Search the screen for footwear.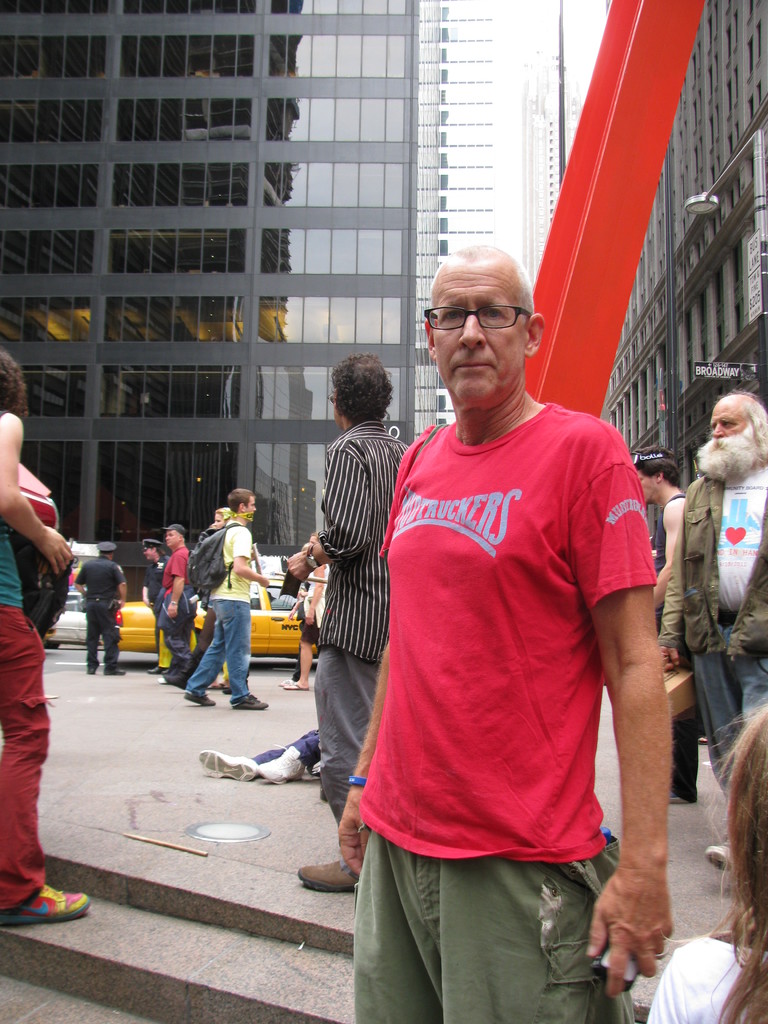
Found at (668,792,686,804).
